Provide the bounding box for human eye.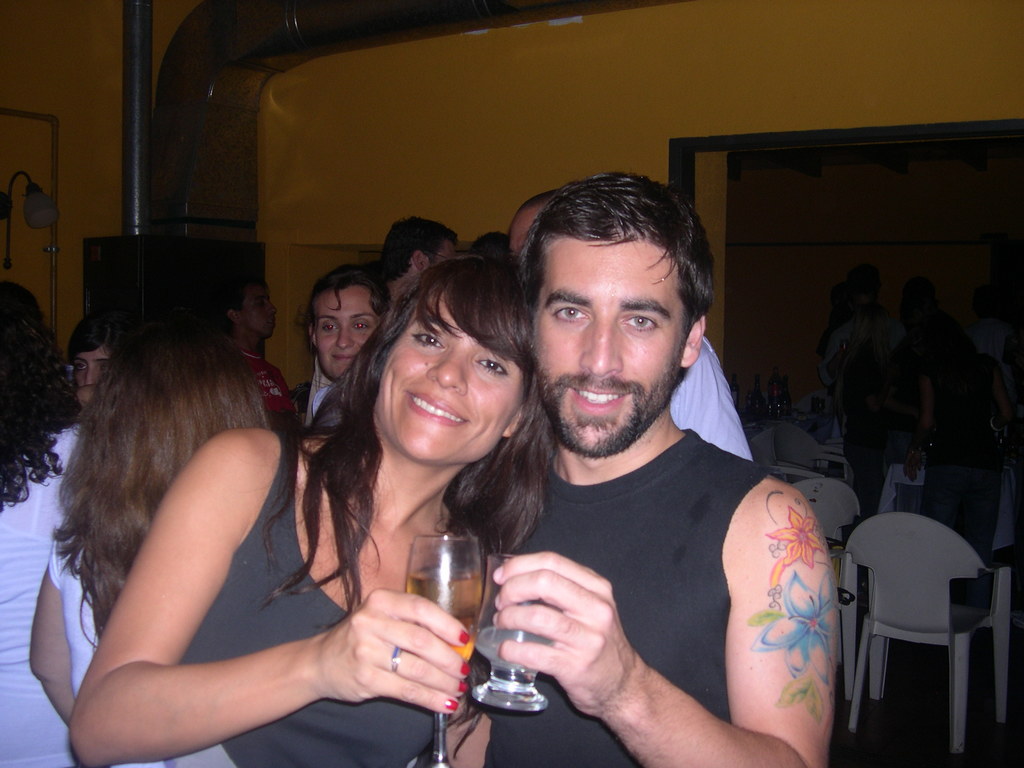
350/321/376/333.
